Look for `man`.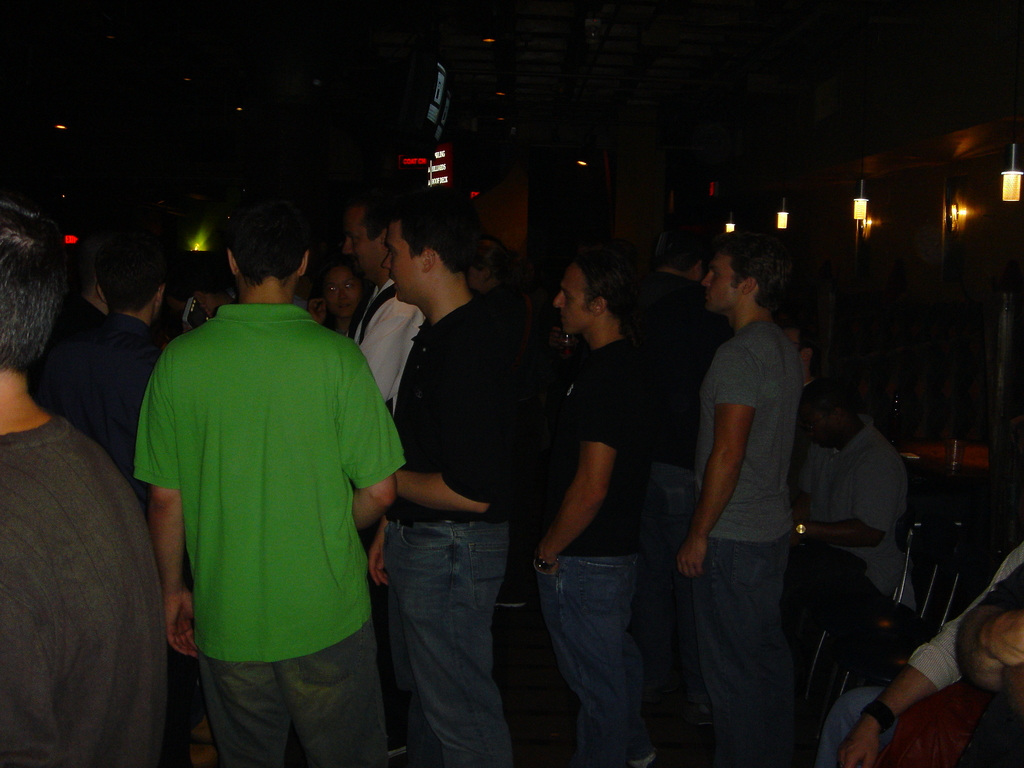
Found: box=[640, 225, 730, 533].
